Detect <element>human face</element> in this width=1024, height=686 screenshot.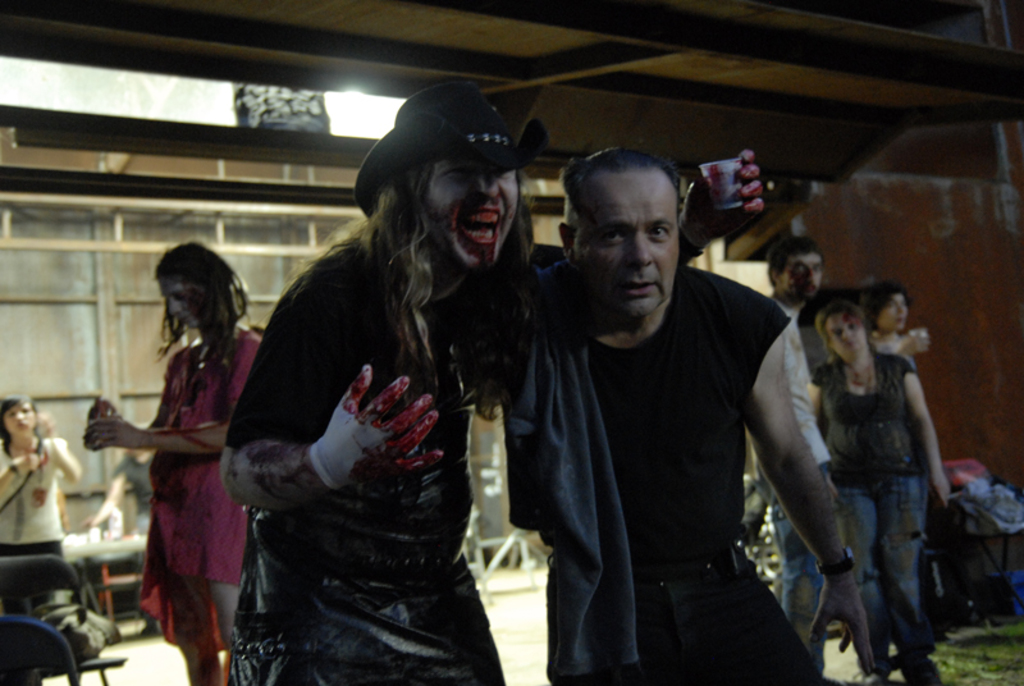
Detection: <region>573, 174, 676, 316</region>.
